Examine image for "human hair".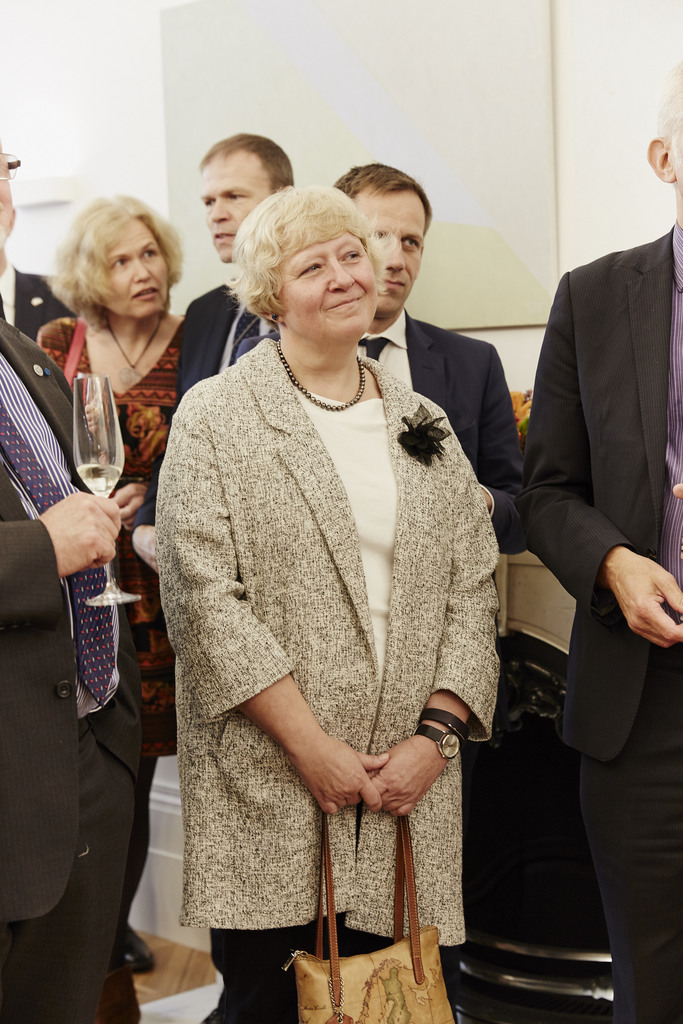
Examination result: box(657, 56, 682, 167).
